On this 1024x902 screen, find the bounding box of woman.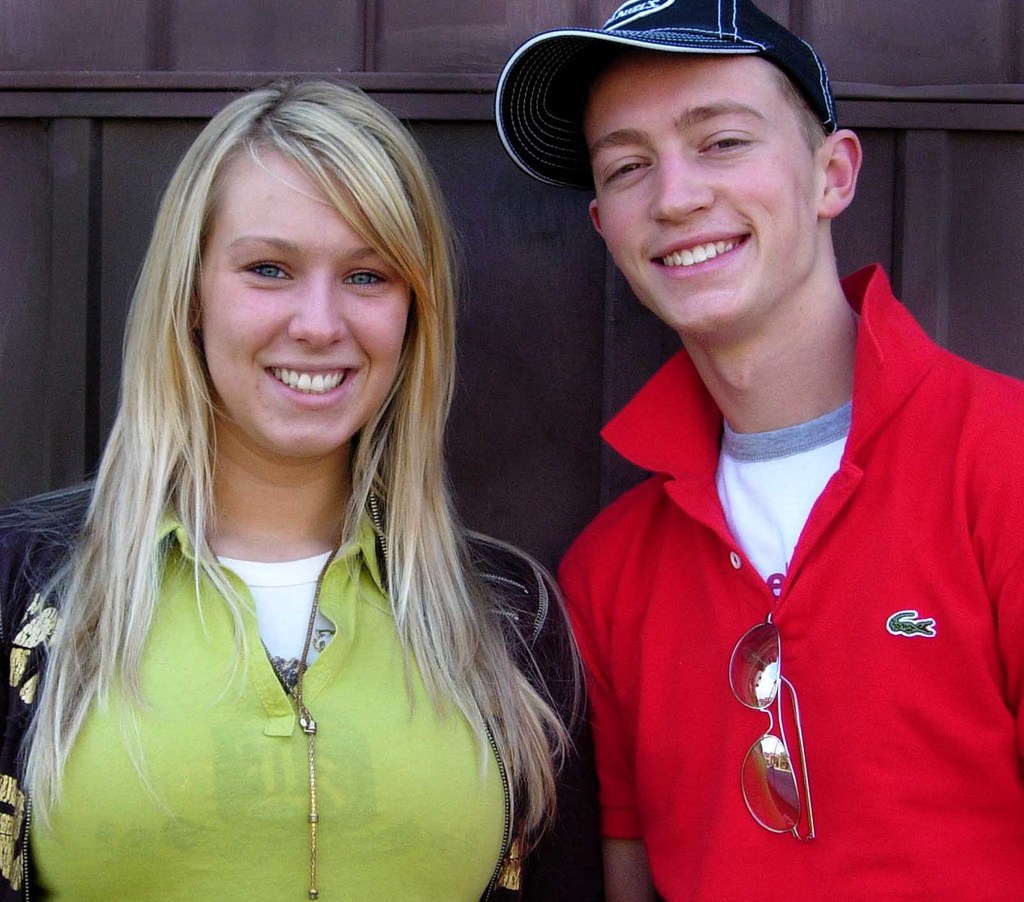
Bounding box: [3,79,646,893].
